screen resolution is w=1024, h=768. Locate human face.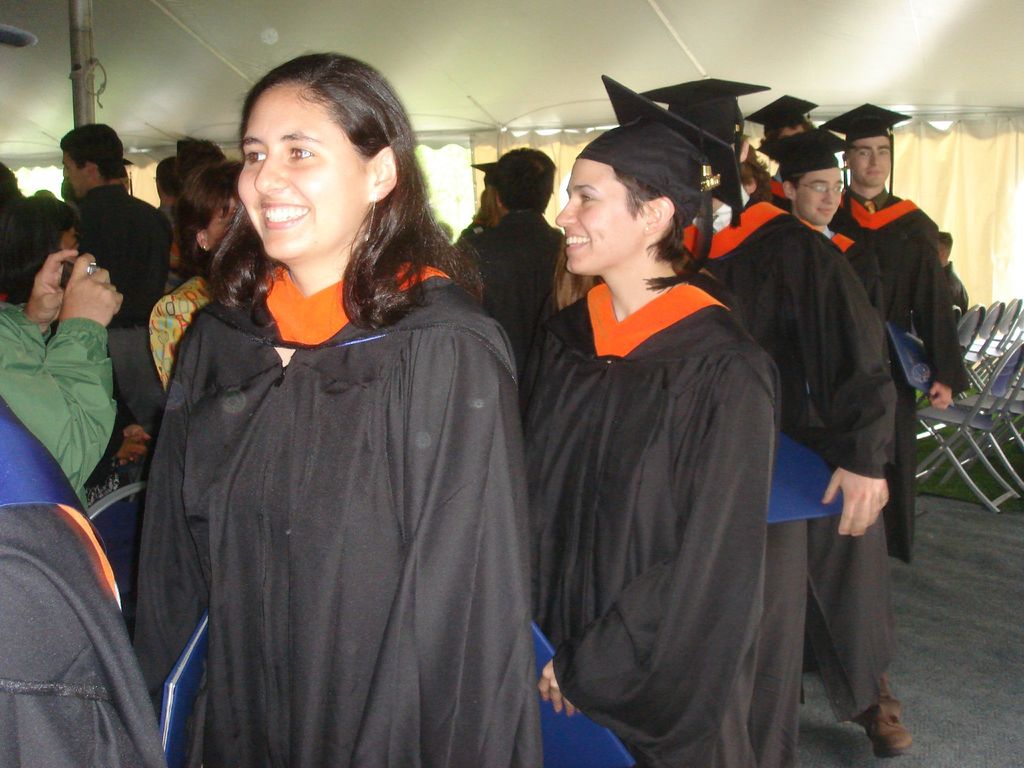
[60,159,91,198].
